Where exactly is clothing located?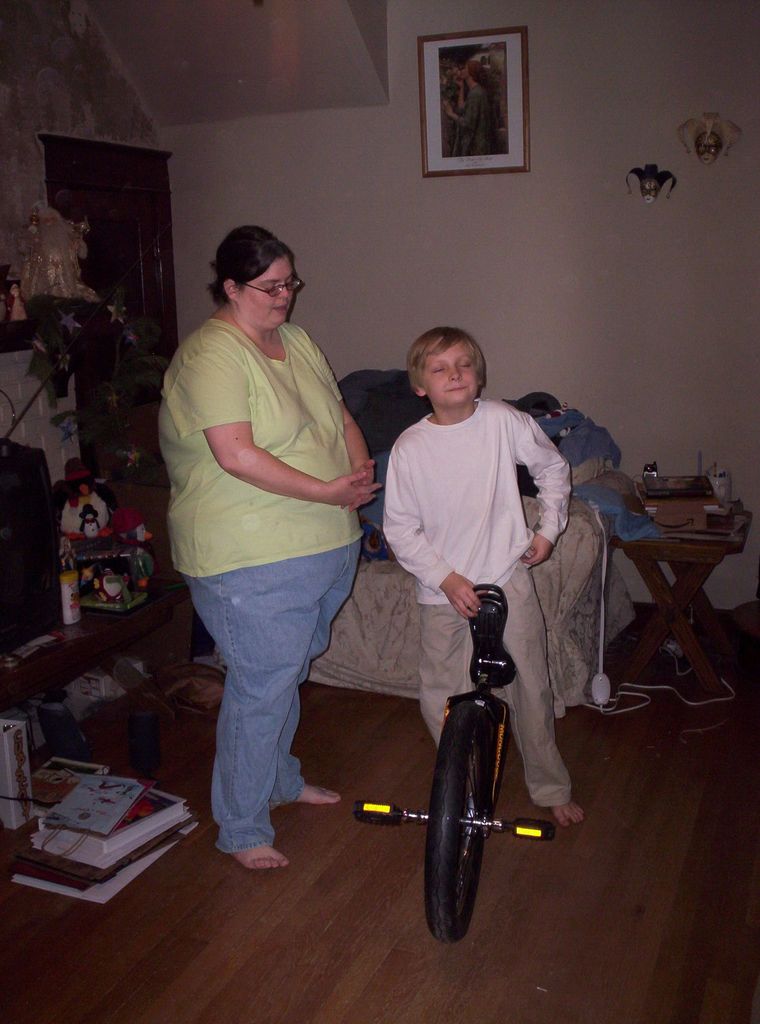
Its bounding box is x1=453 y1=83 x2=492 y2=154.
